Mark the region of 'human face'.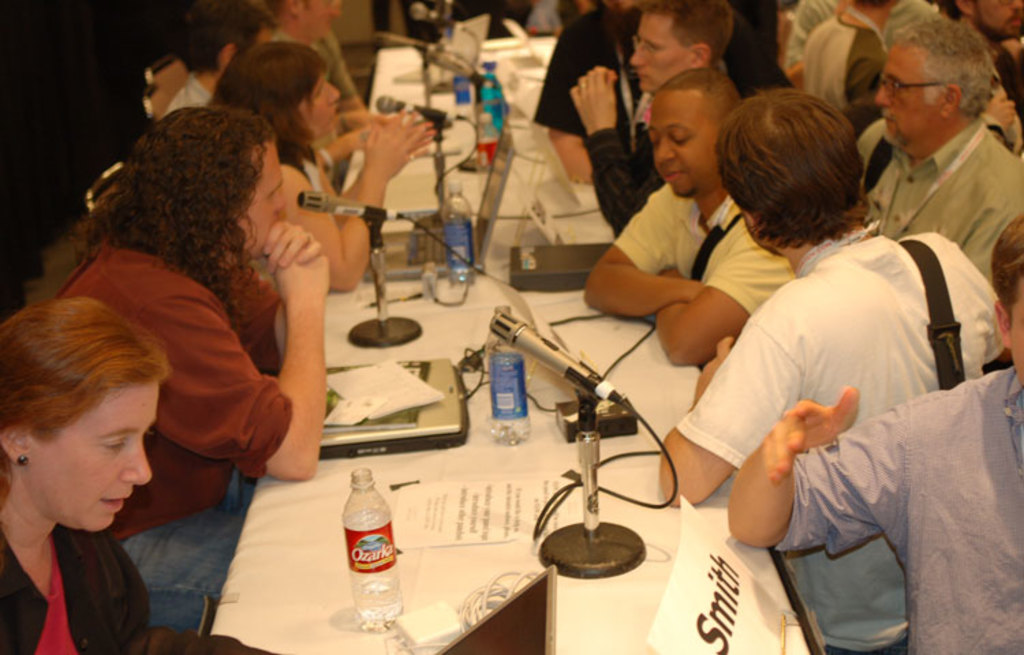
Region: left=969, top=0, right=1023, bottom=40.
